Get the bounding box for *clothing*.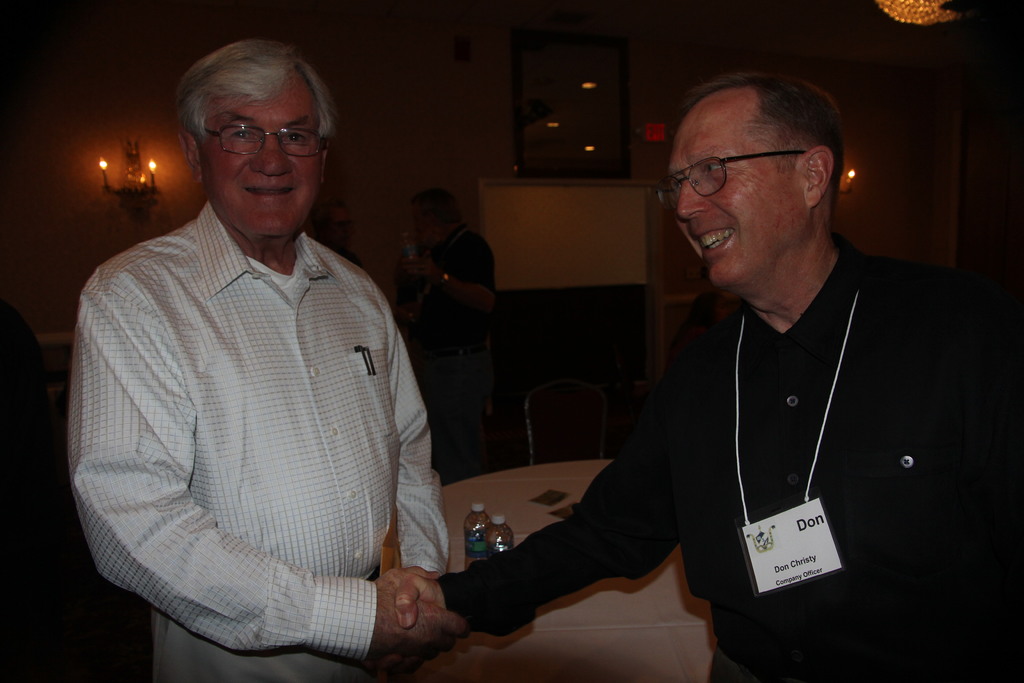
{"x1": 64, "y1": 202, "x2": 452, "y2": 657}.
